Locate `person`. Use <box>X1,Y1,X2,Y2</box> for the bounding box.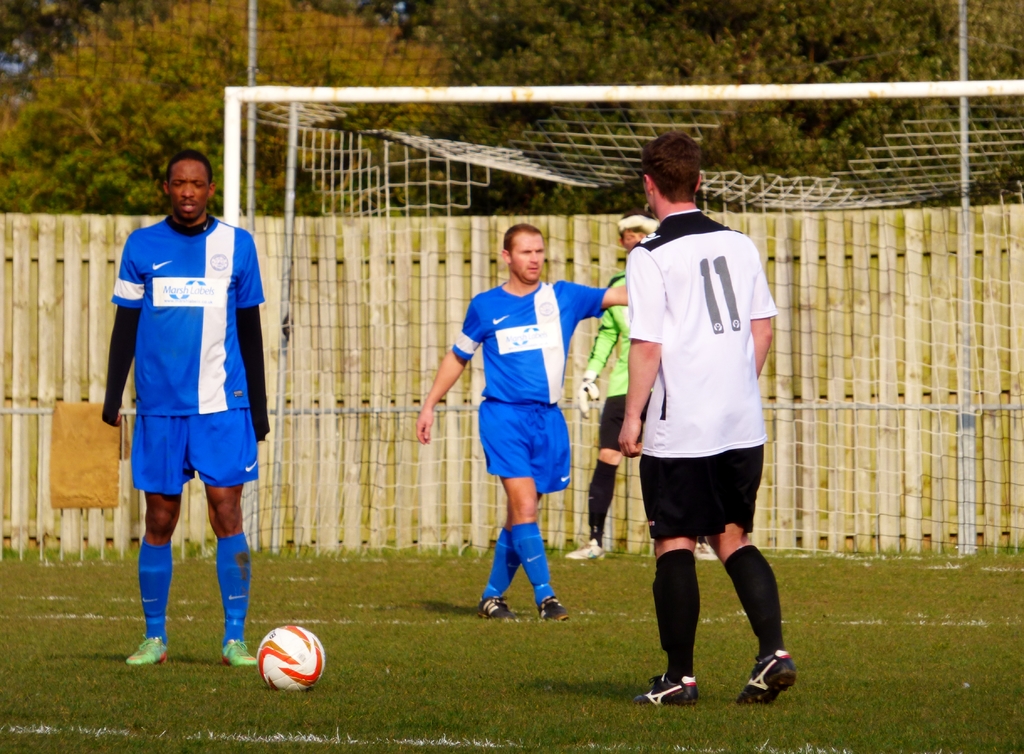
<box>571,209,667,566</box>.
